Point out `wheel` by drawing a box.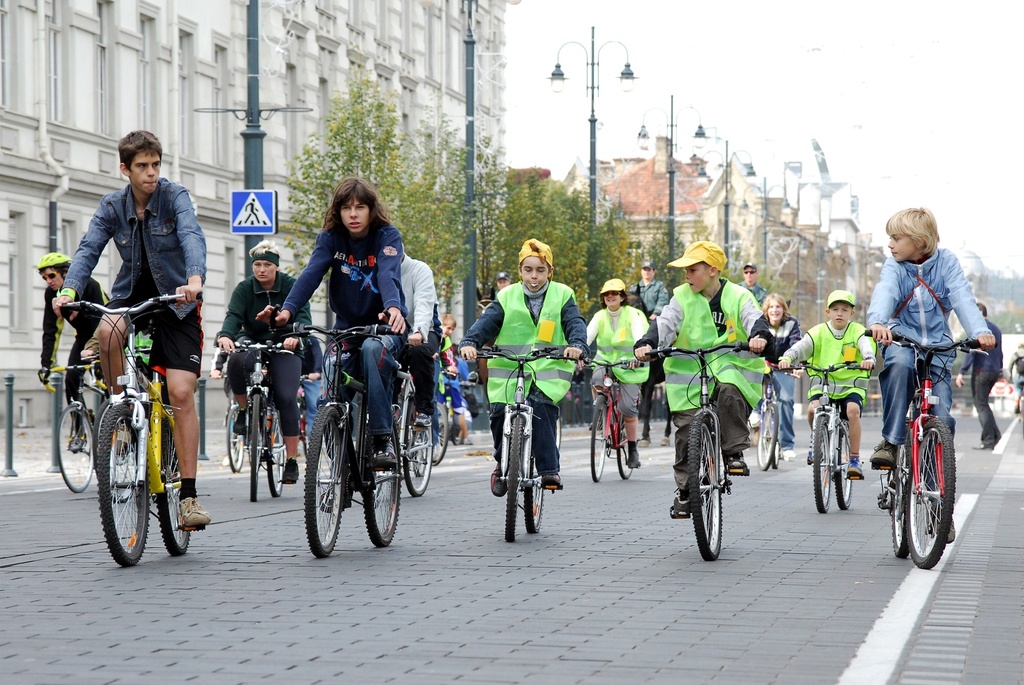
{"x1": 687, "y1": 408, "x2": 724, "y2": 567}.
